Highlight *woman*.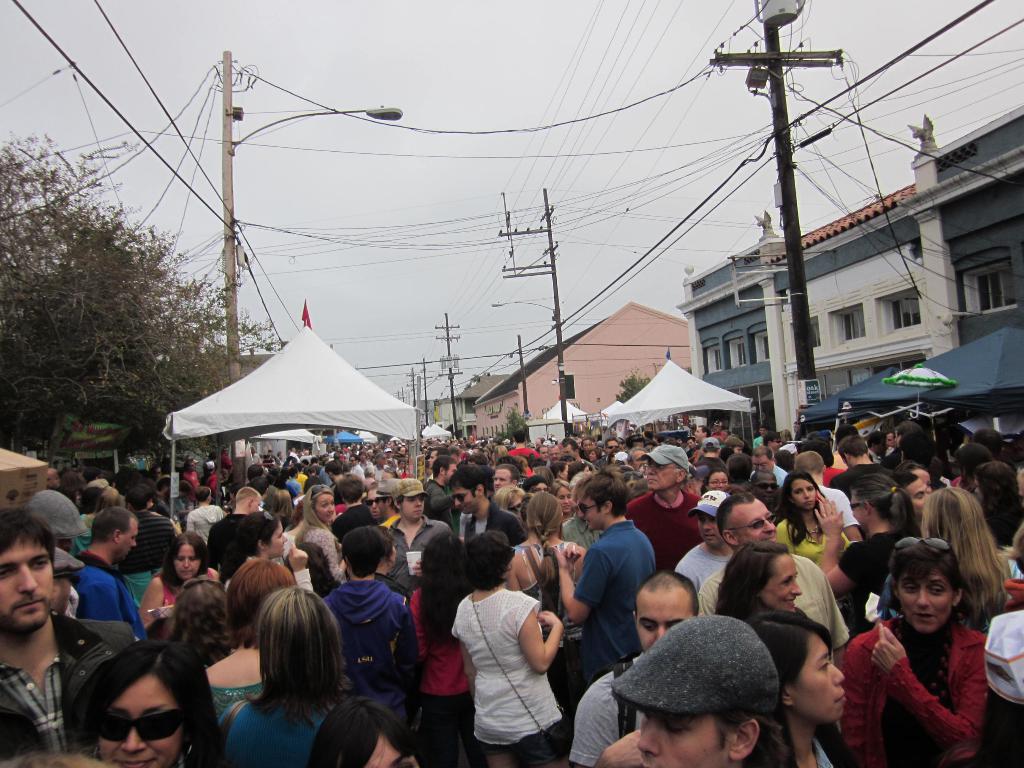
Highlighted region: {"left": 71, "top": 639, "right": 223, "bottom": 767}.
